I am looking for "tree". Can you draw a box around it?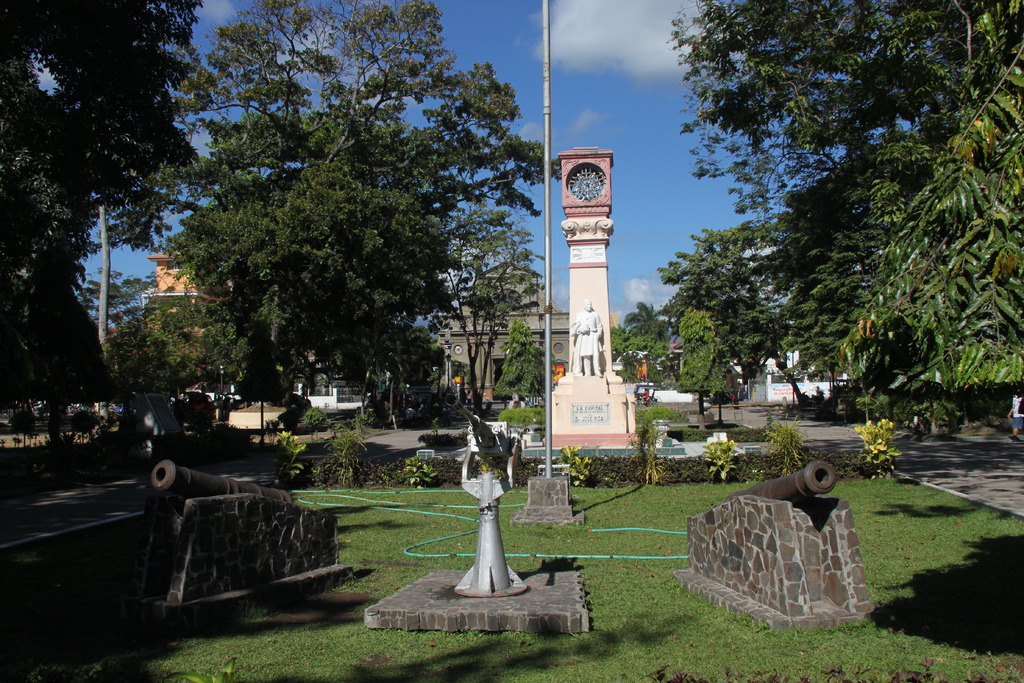
Sure, the bounding box is BBox(661, 217, 819, 408).
